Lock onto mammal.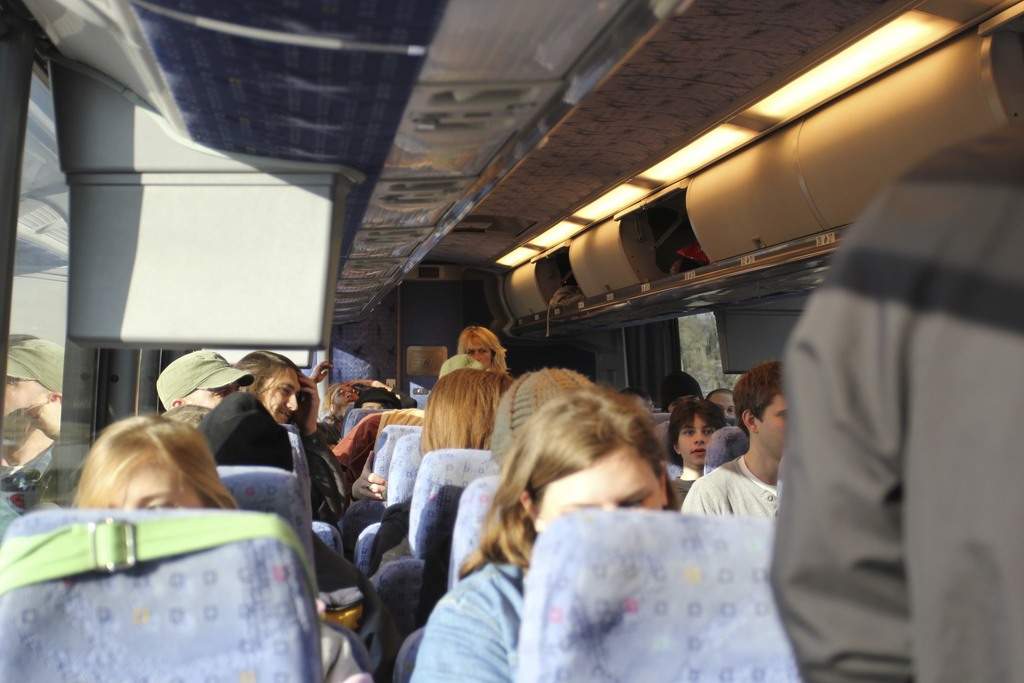
Locked: bbox=[225, 348, 340, 524].
